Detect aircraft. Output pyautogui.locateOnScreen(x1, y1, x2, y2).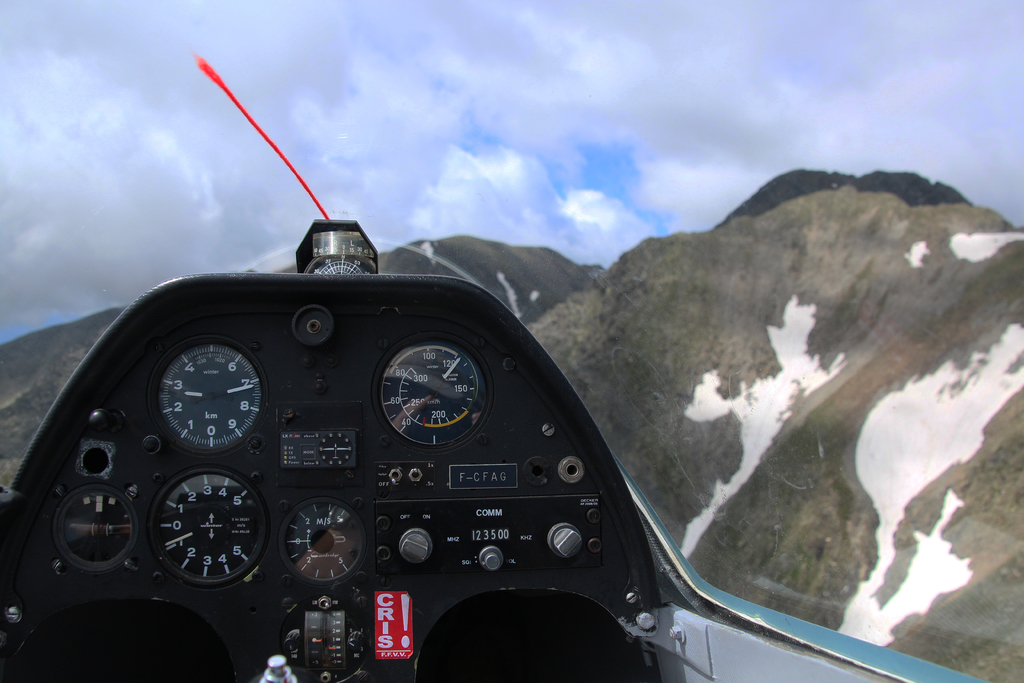
pyautogui.locateOnScreen(0, 0, 1023, 682).
